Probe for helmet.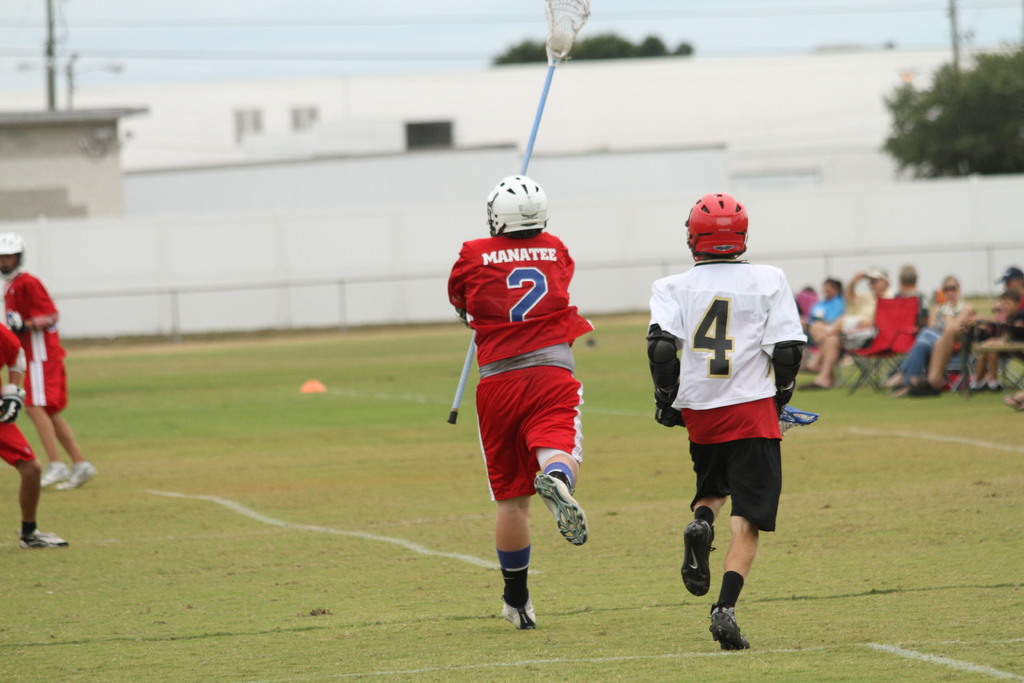
Probe result: [left=484, top=174, right=550, bottom=238].
